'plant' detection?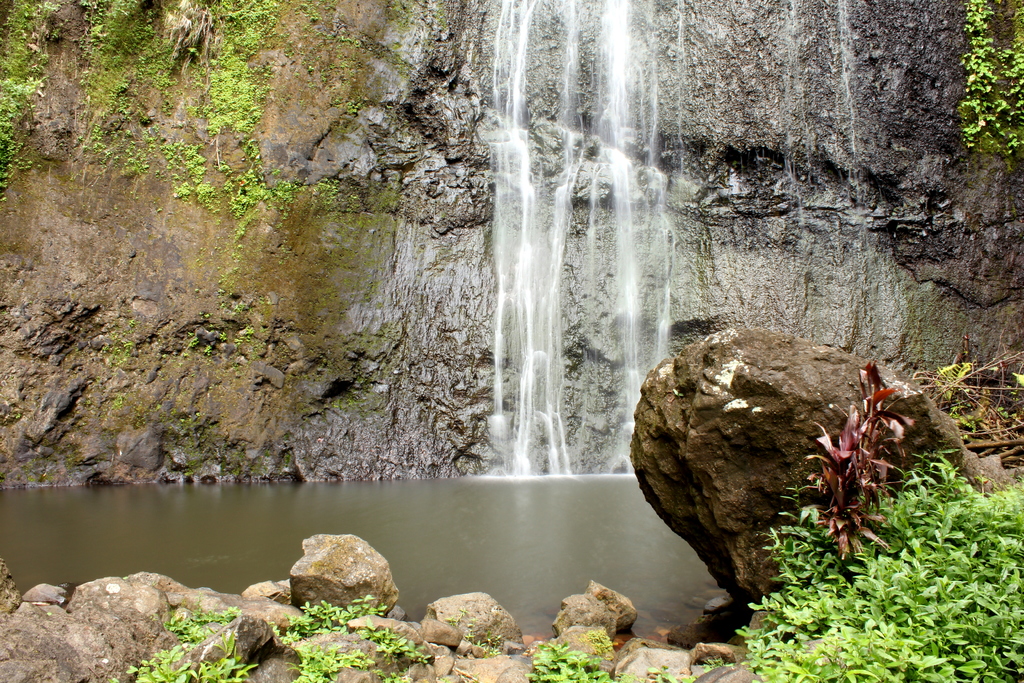
rect(276, 591, 379, 645)
